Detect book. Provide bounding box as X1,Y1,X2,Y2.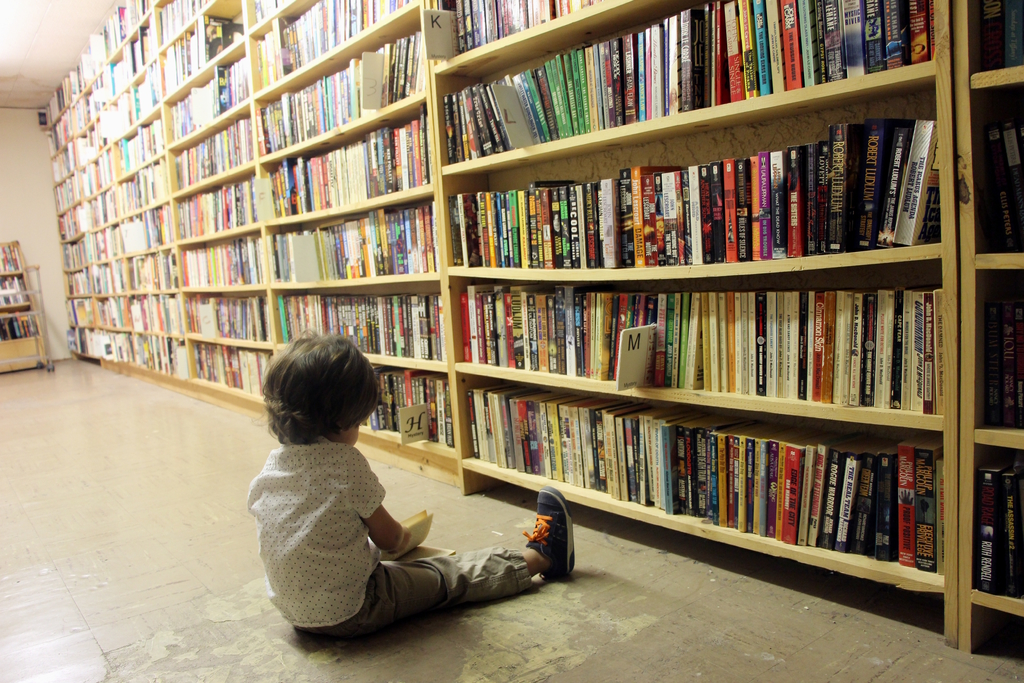
1002,111,1023,232.
